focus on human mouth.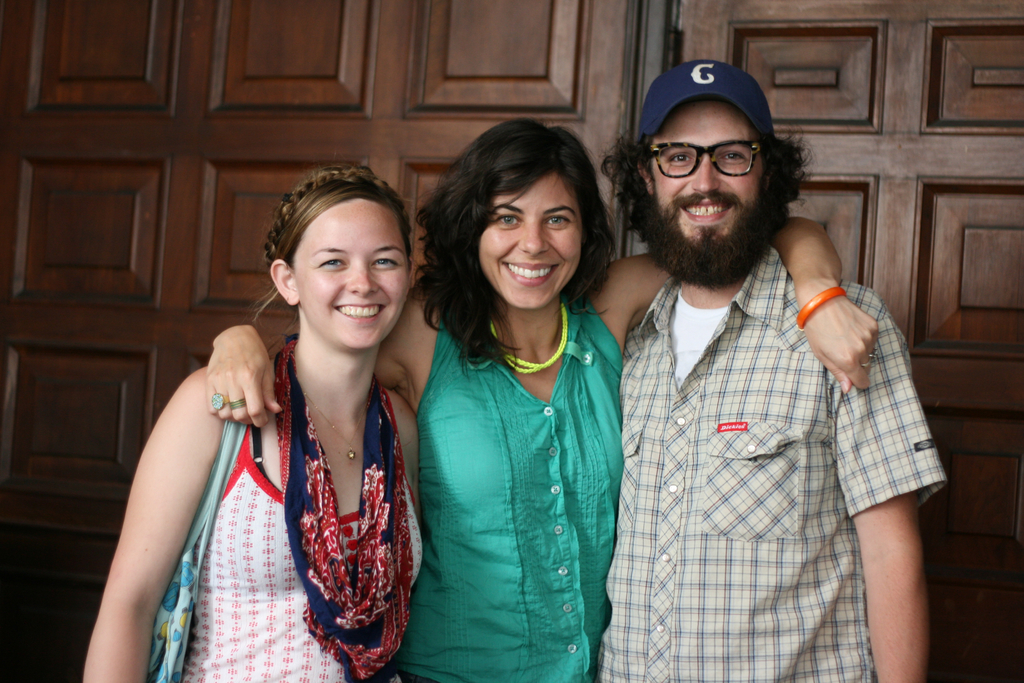
Focused at x1=499 y1=261 x2=561 y2=286.
